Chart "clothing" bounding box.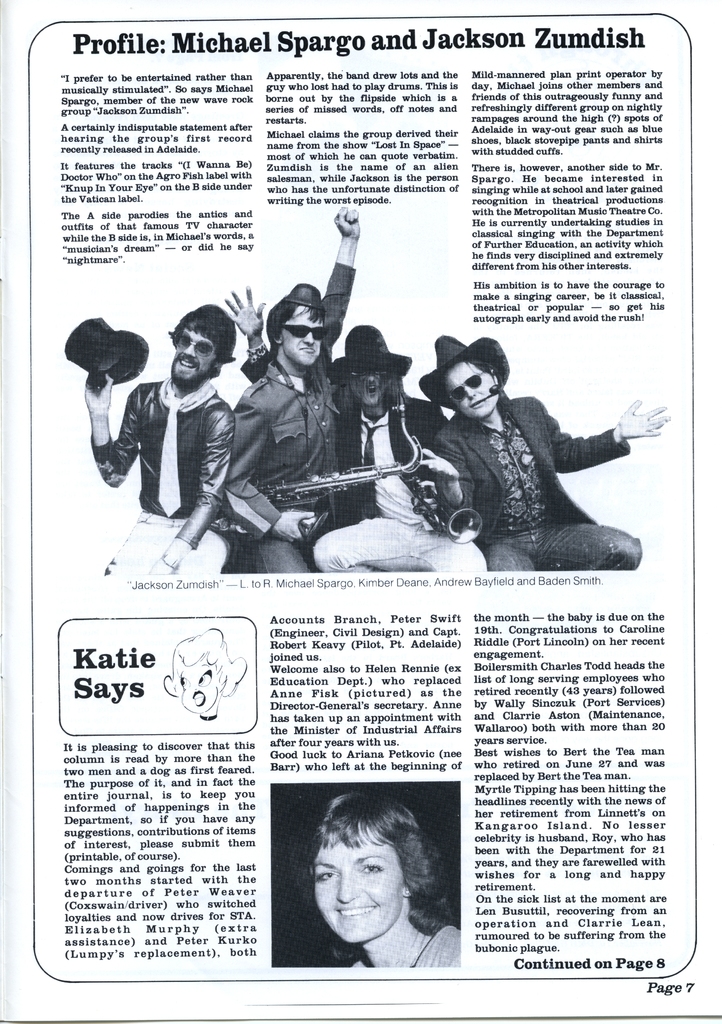
Charted: (x1=419, y1=390, x2=636, y2=579).
